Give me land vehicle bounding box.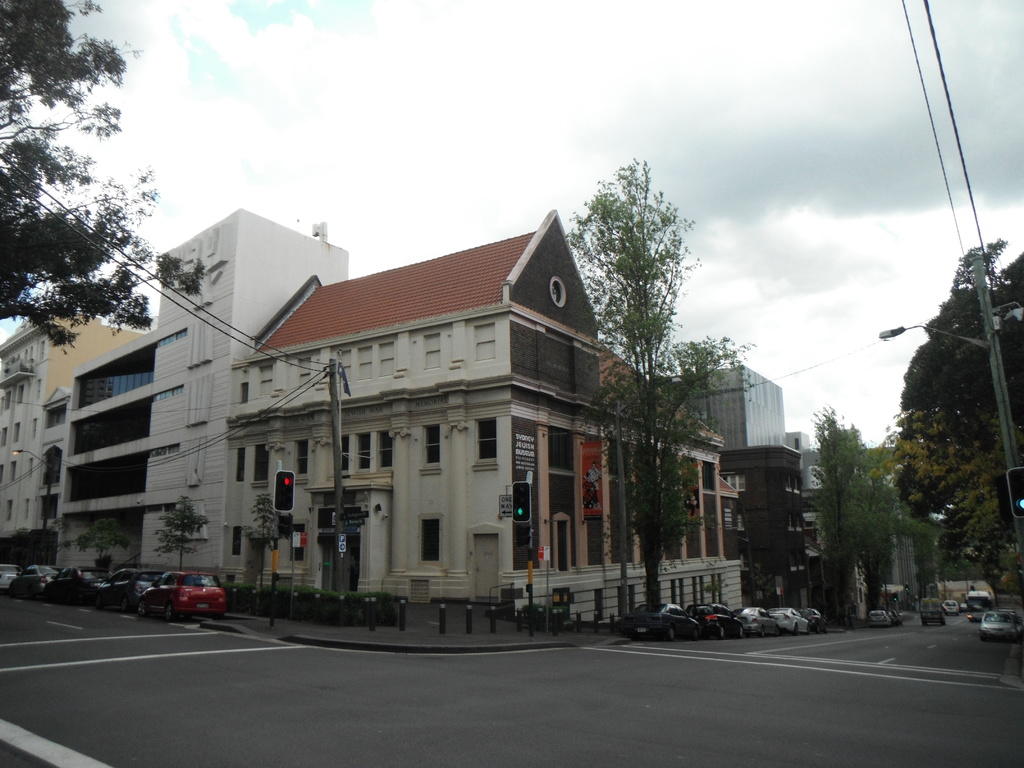
left=944, top=599, right=959, bottom=614.
